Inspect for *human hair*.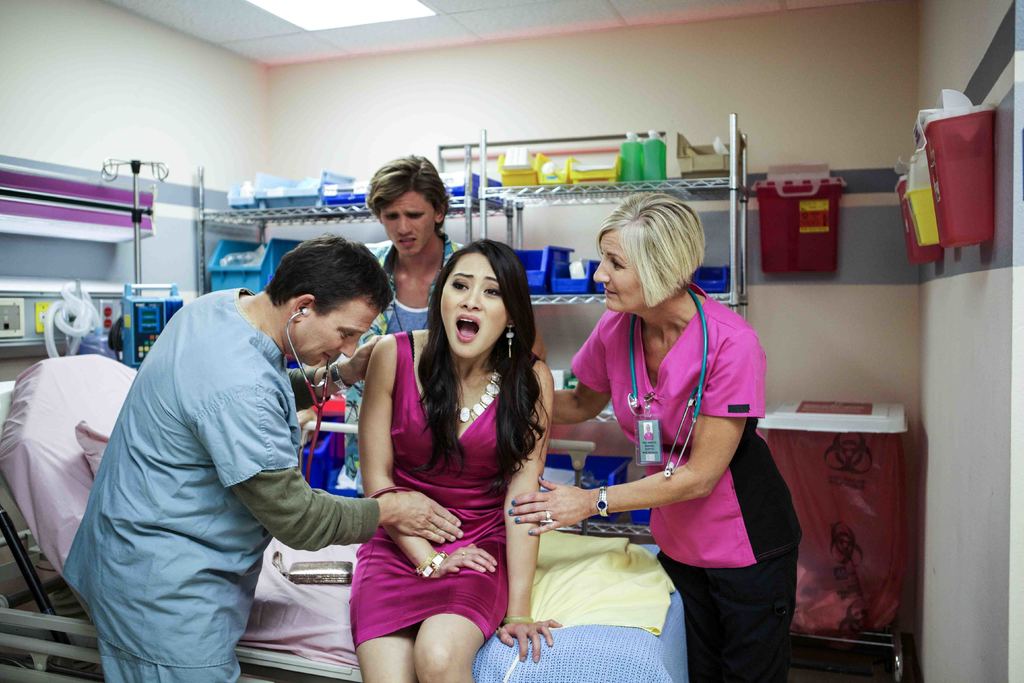
Inspection: {"left": 261, "top": 228, "right": 395, "bottom": 320}.
